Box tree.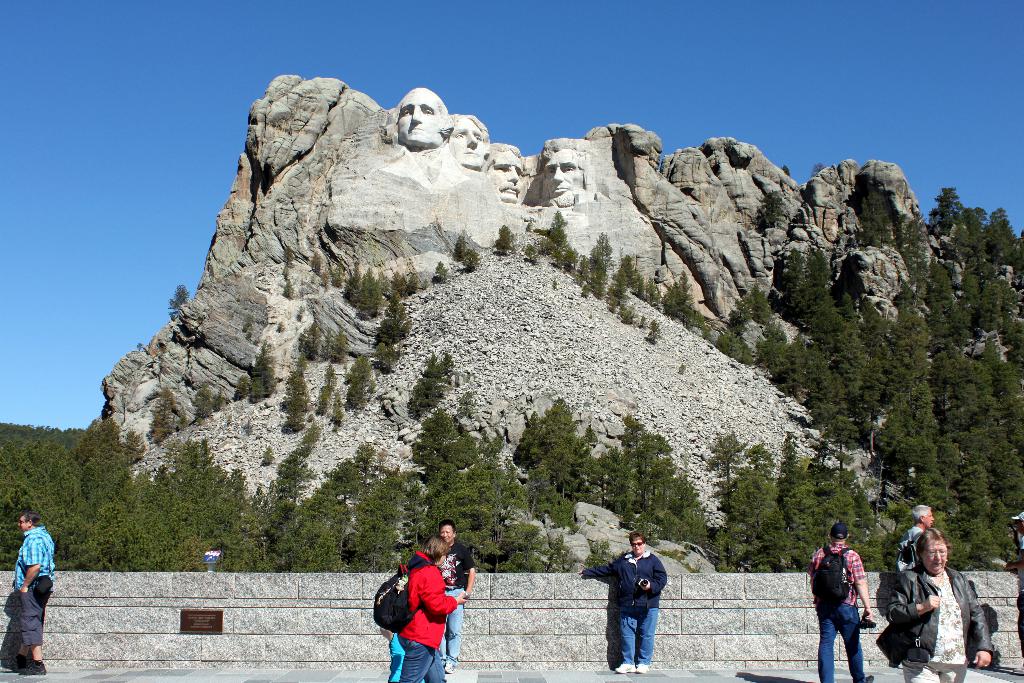
locate(610, 399, 719, 559).
